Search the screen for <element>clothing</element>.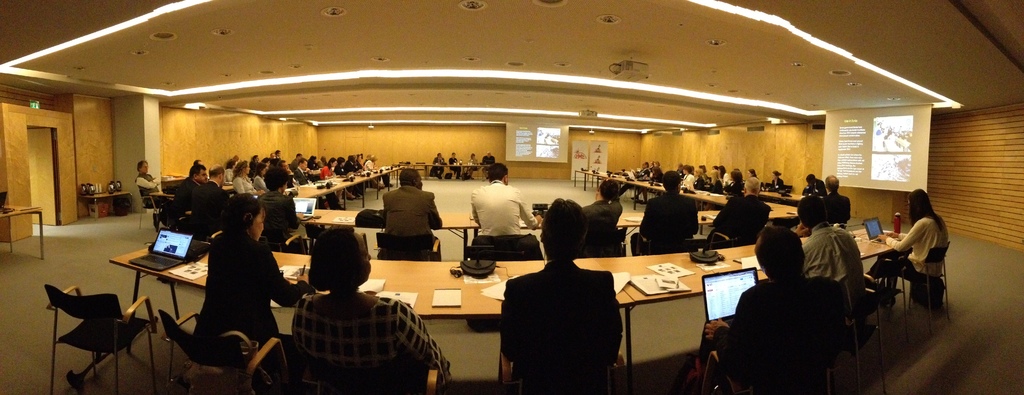
Found at (581, 195, 625, 248).
